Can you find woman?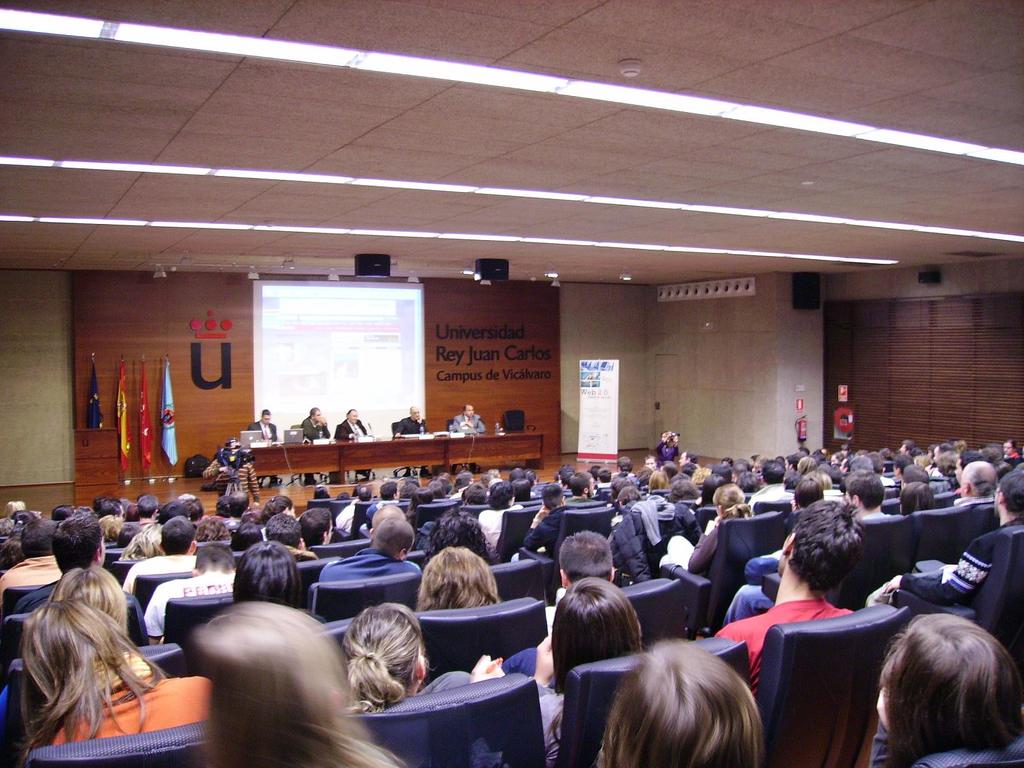
Yes, bounding box: {"left": 694, "top": 472, "right": 726, "bottom": 514}.
